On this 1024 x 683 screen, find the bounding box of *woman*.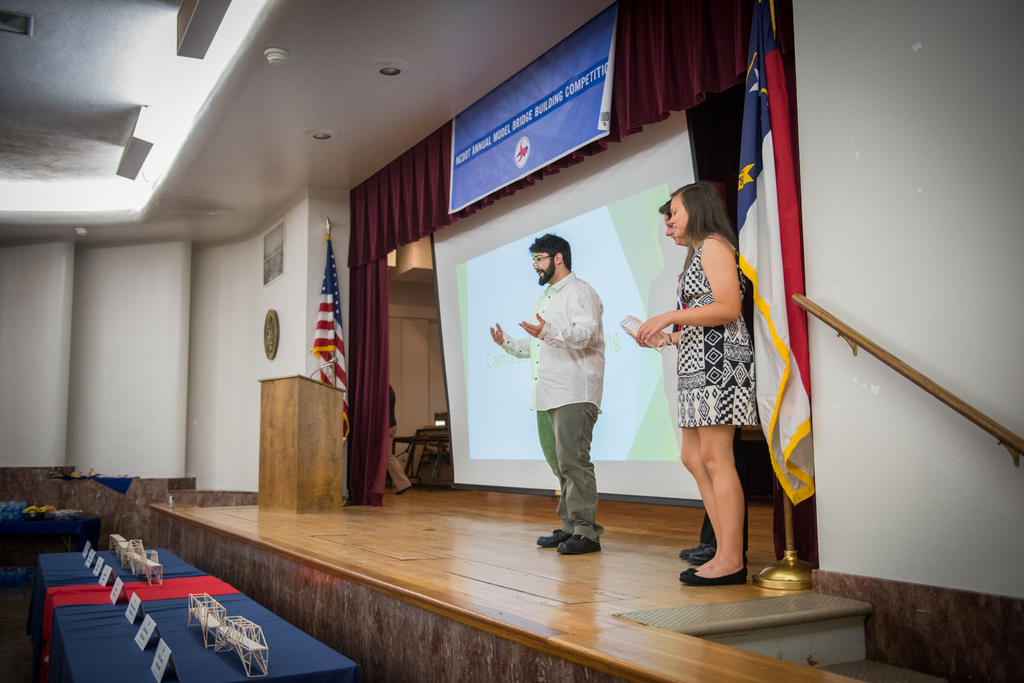
Bounding box: box(643, 168, 776, 581).
